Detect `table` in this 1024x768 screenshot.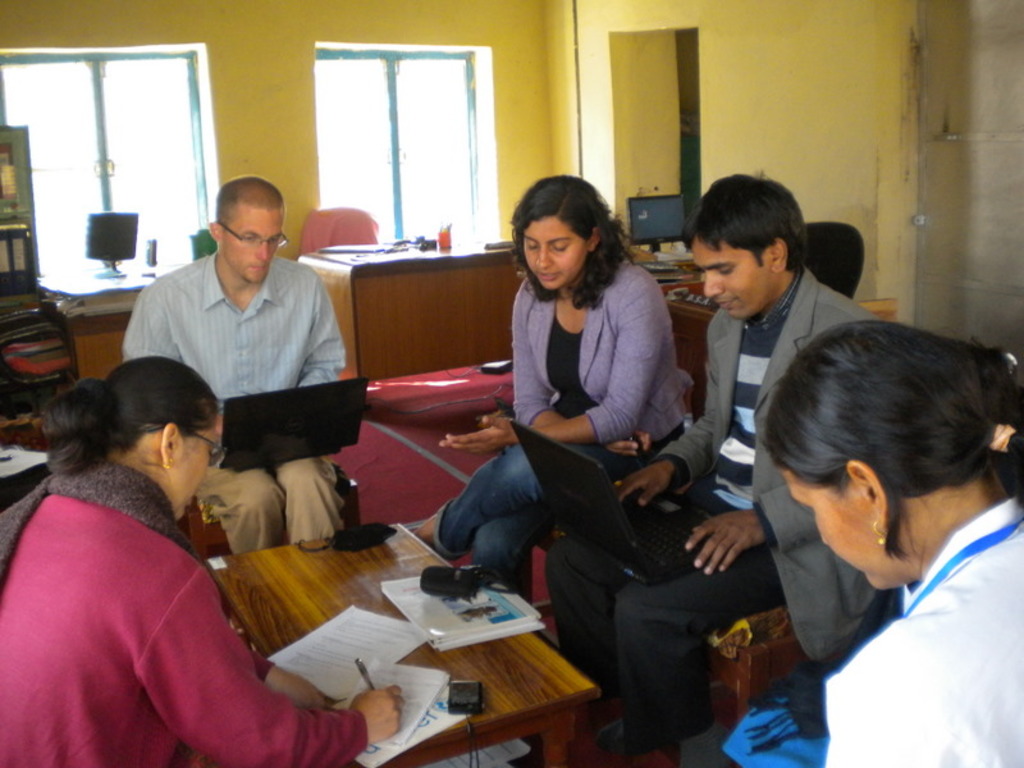
Detection: bbox(212, 518, 627, 767).
